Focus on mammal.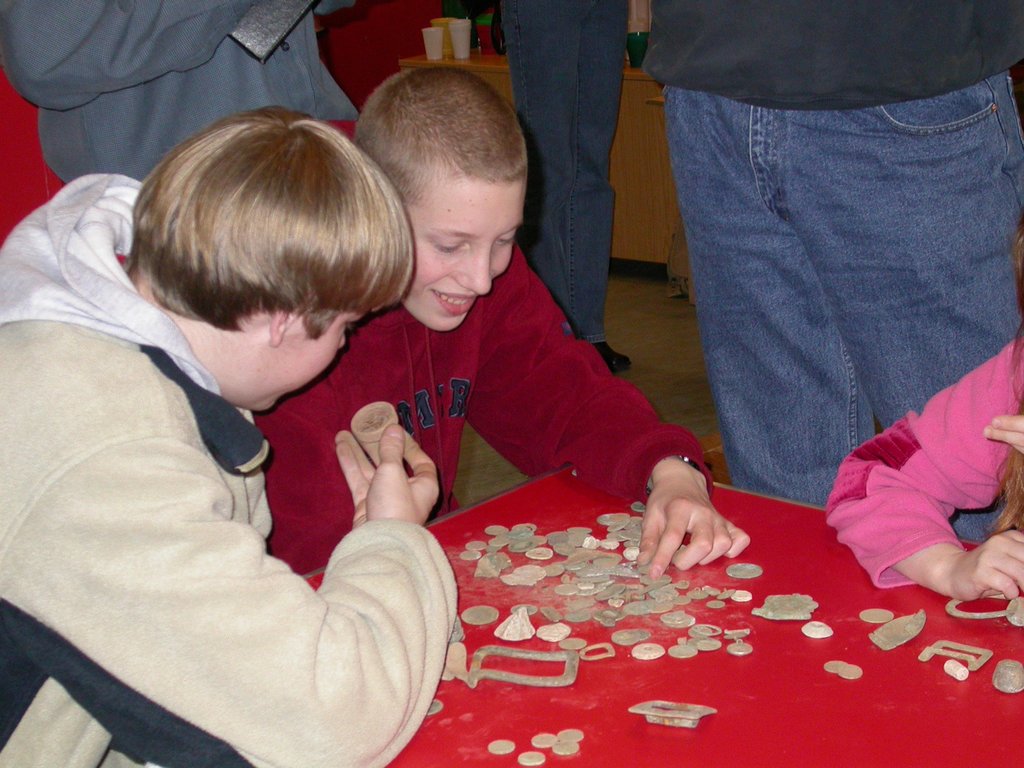
Focused at (left=828, top=330, right=1023, bottom=597).
